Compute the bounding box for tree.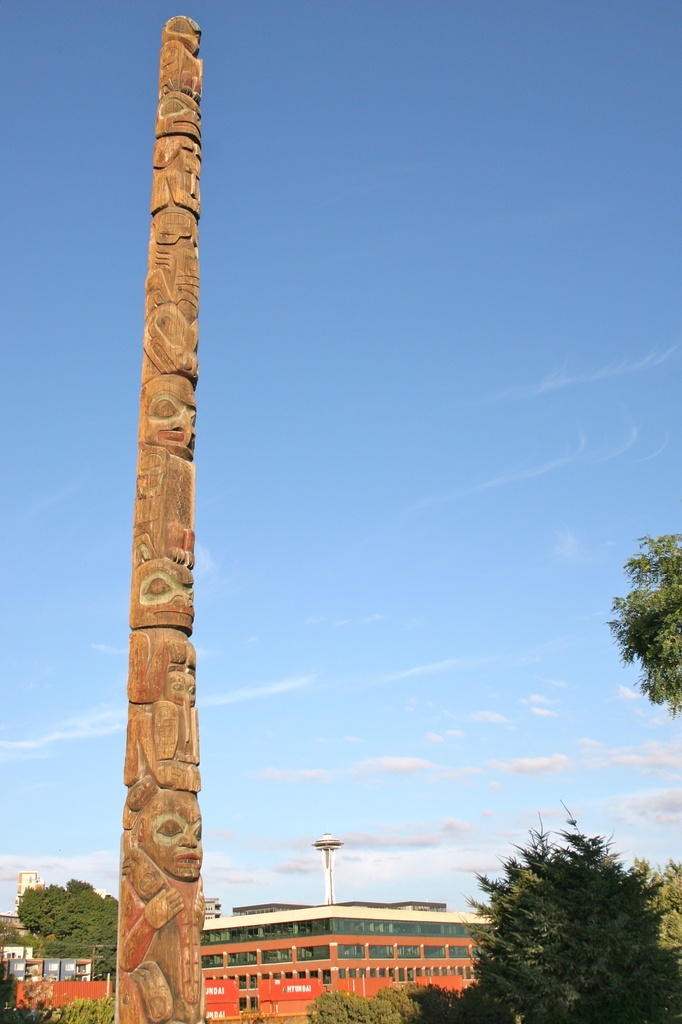
<box>466,810,652,1005</box>.
